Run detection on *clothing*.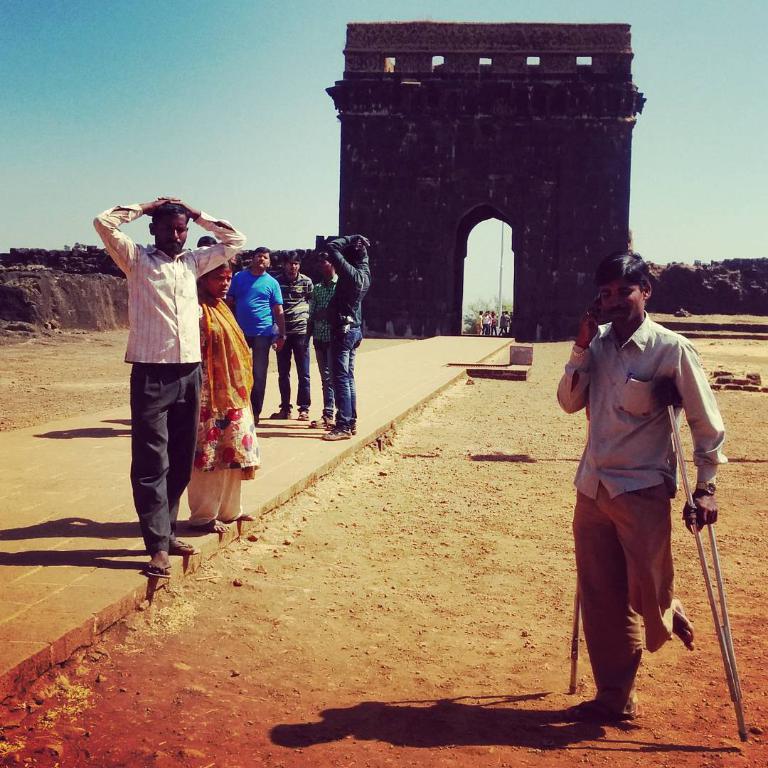
Result: [x1=91, y1=203, x2=245, y2=557].
